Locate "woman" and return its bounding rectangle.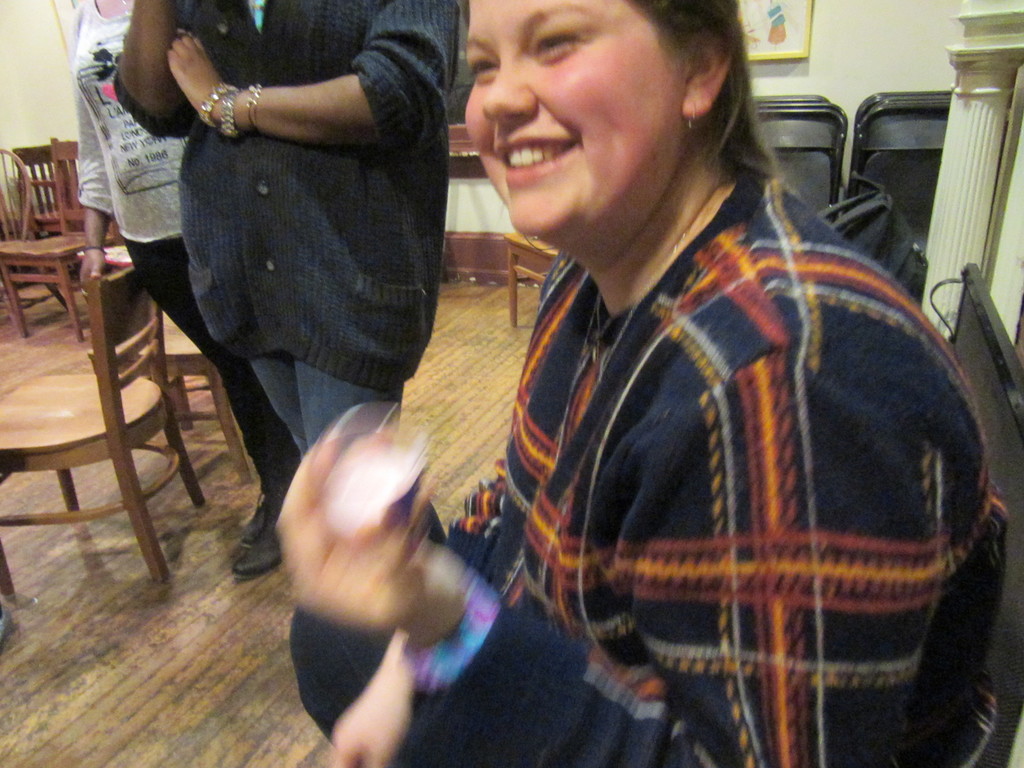
l=68, t=0, r=300, b=579.
